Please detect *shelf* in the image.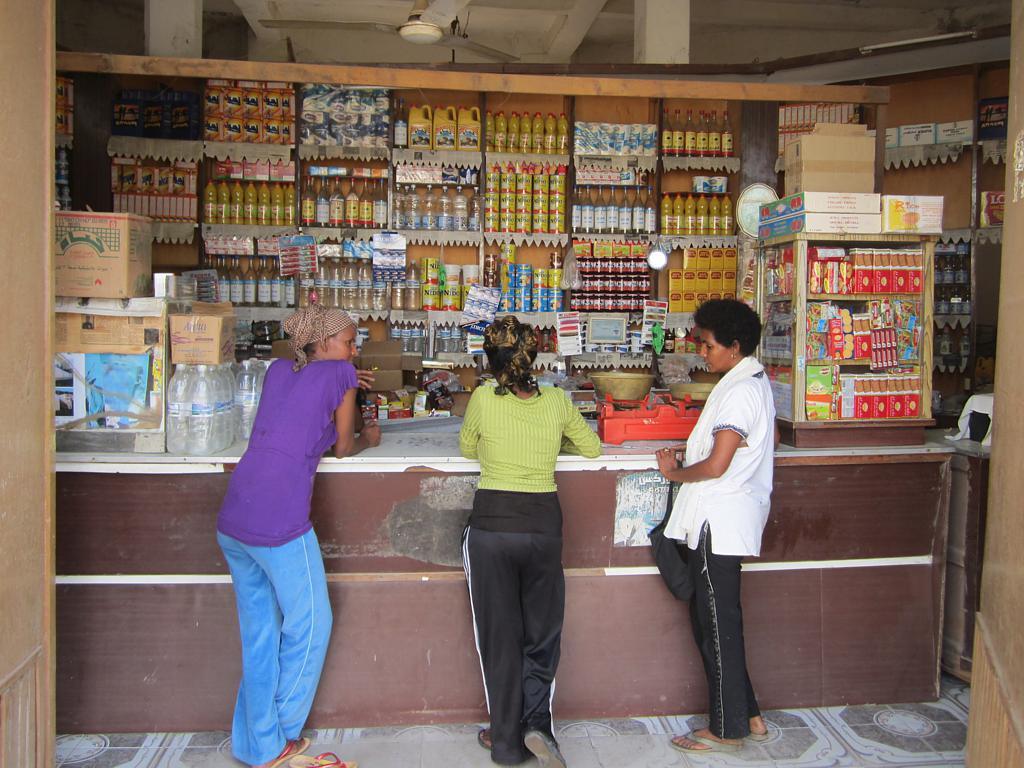
select_region(196, 229, 295, 321).
